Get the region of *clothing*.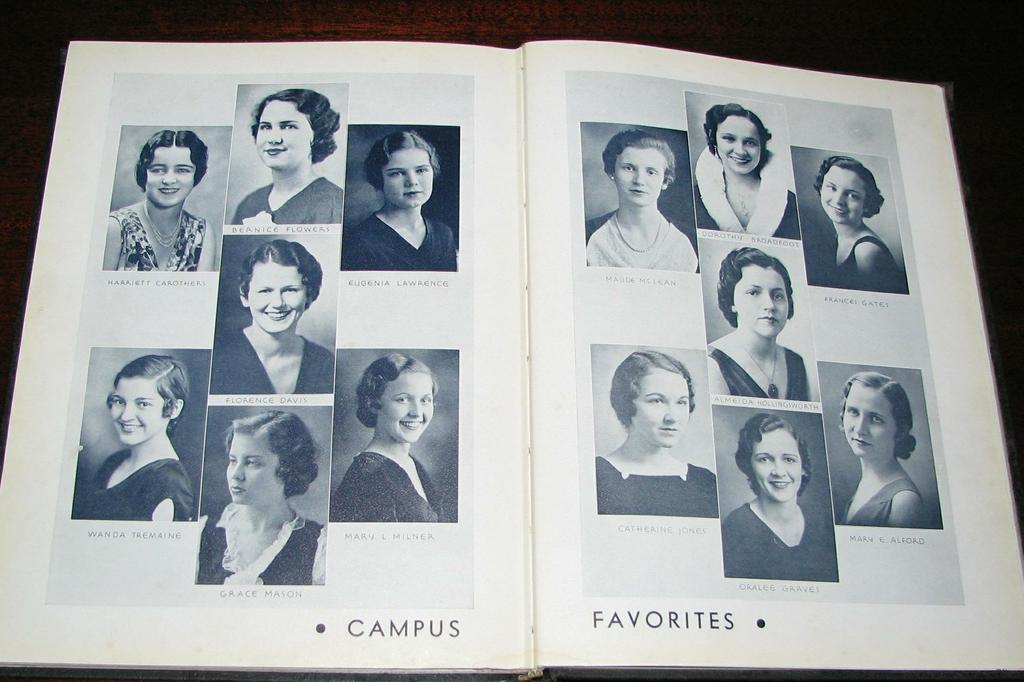
select_region(199, 505, 317, 589).
